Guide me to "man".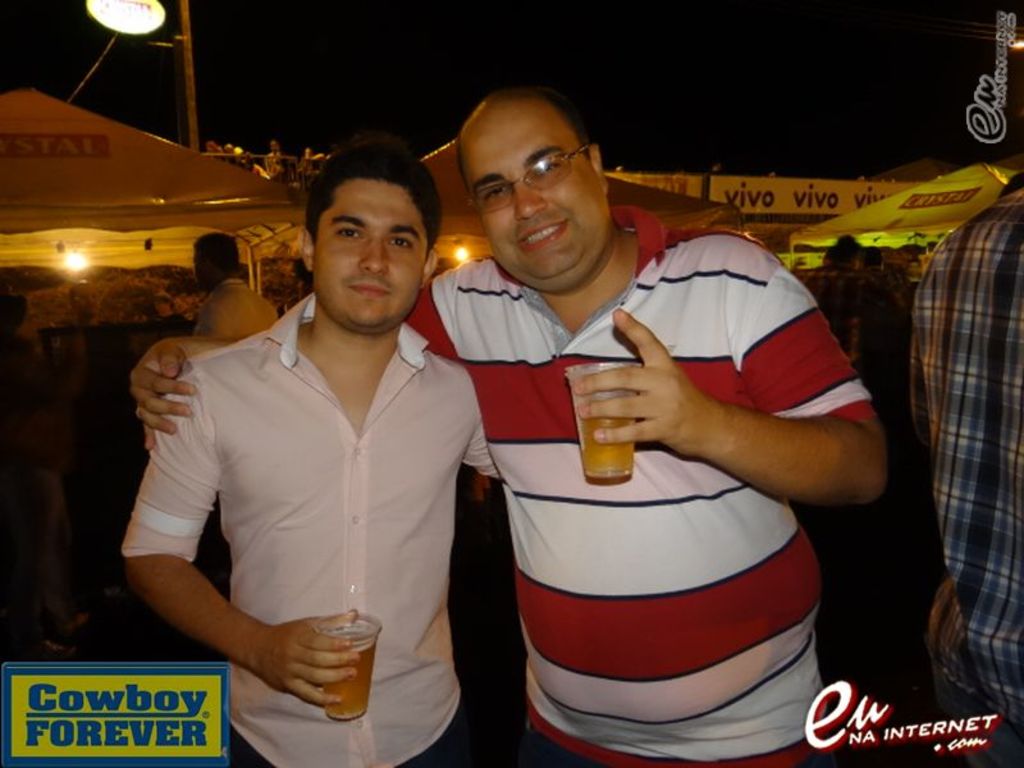
Guidance: (left=125, top=83, right=895, bottom=767).
